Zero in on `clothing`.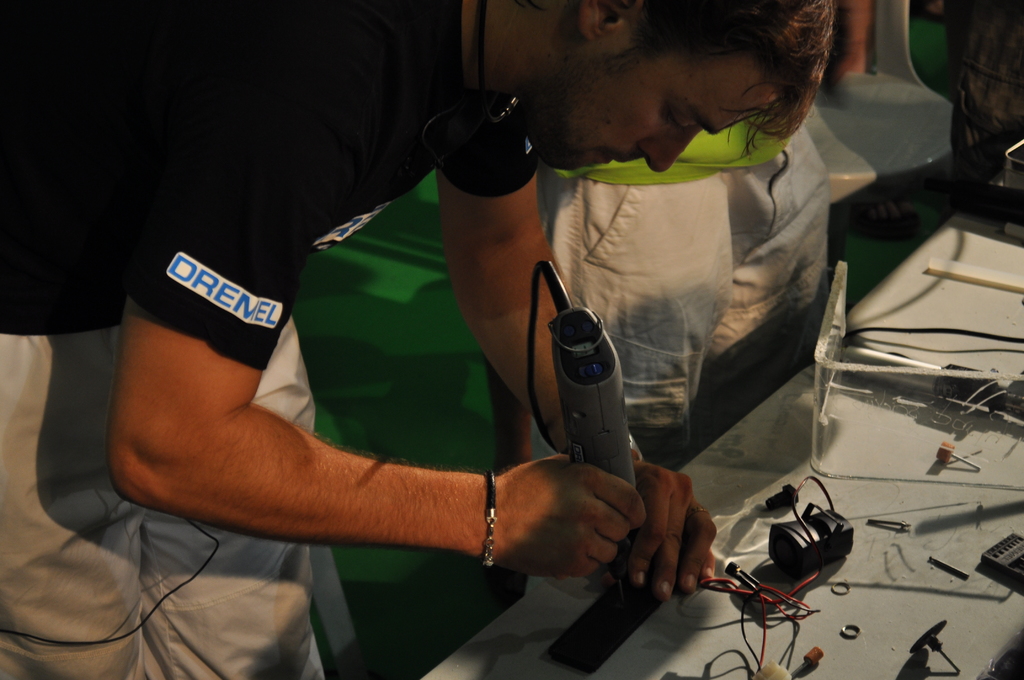
Zeroed in: <bbox>546, 88, 845, 480</bbox>.
